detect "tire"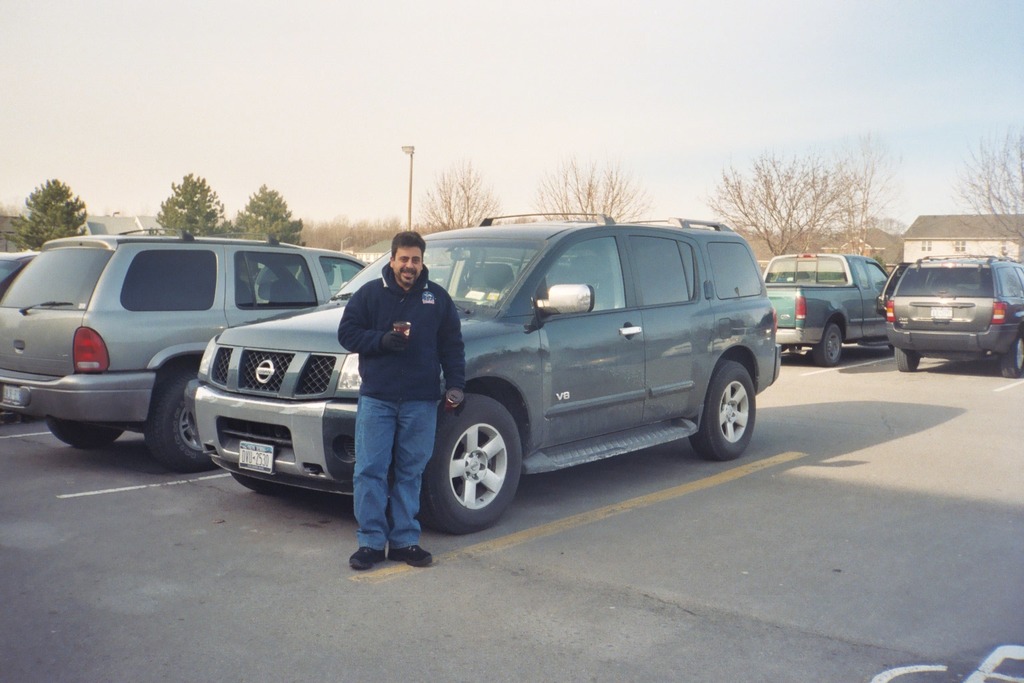
bbox=[811, 324, 843, 365]
